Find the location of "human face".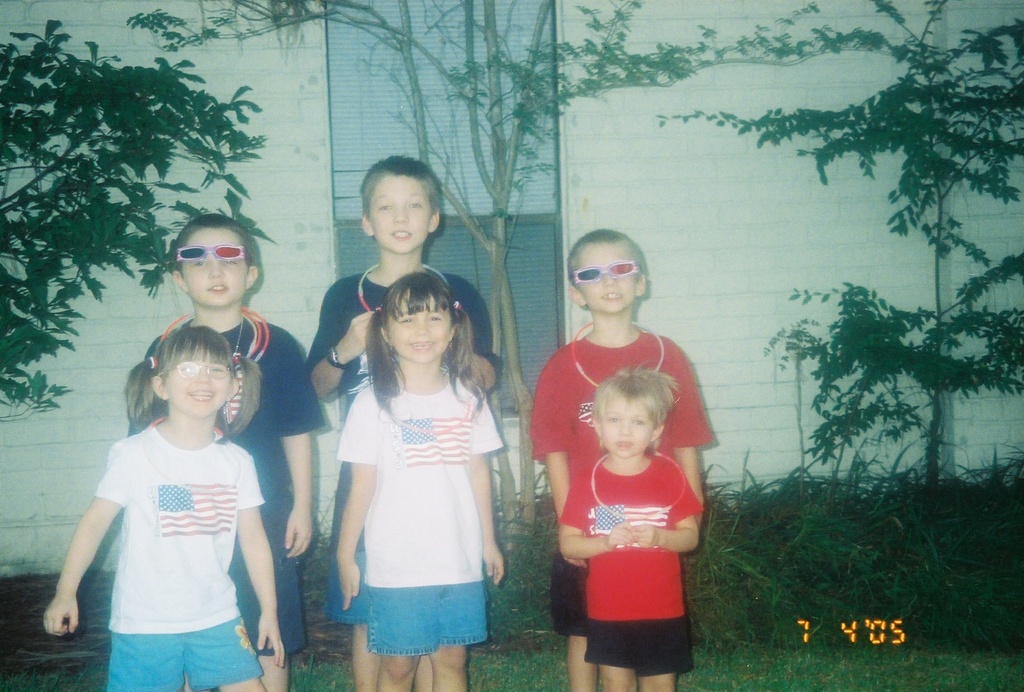
Location: bbox=[600, 396, 655, 457].
